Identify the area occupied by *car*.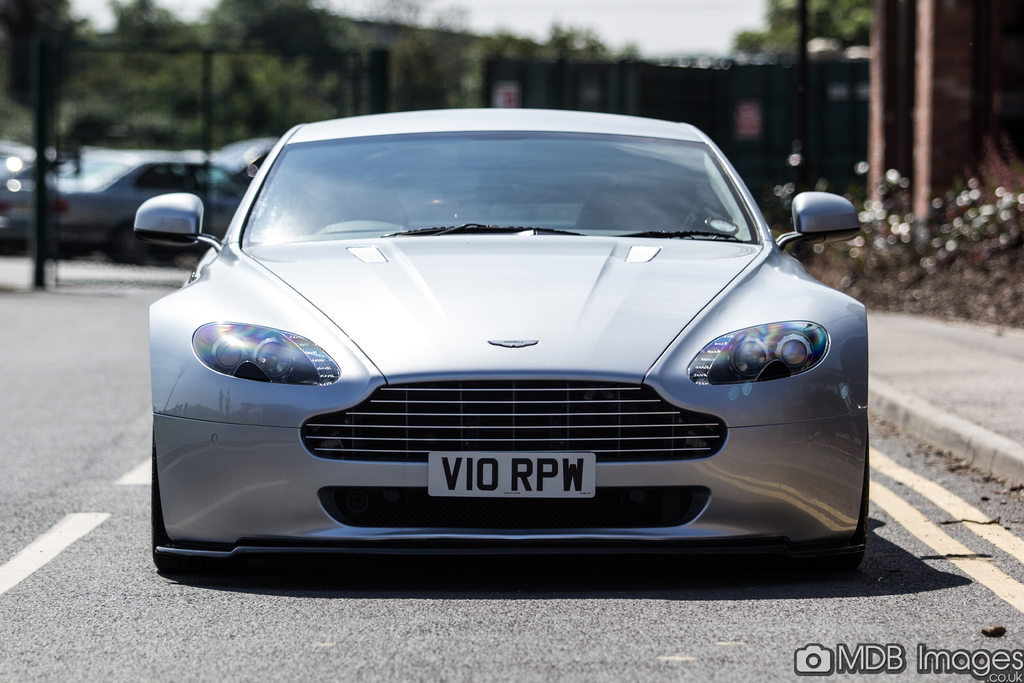
Area: 130,99,881,598.
